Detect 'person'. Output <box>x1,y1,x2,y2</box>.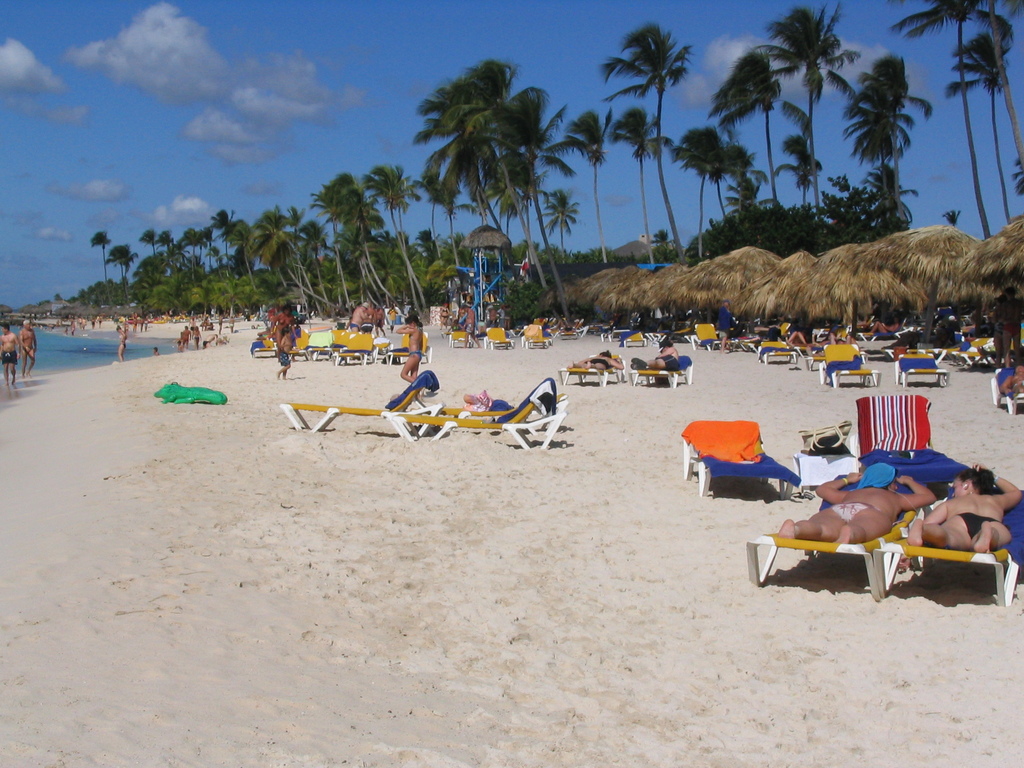
<box>714,300,737,359</box>.
